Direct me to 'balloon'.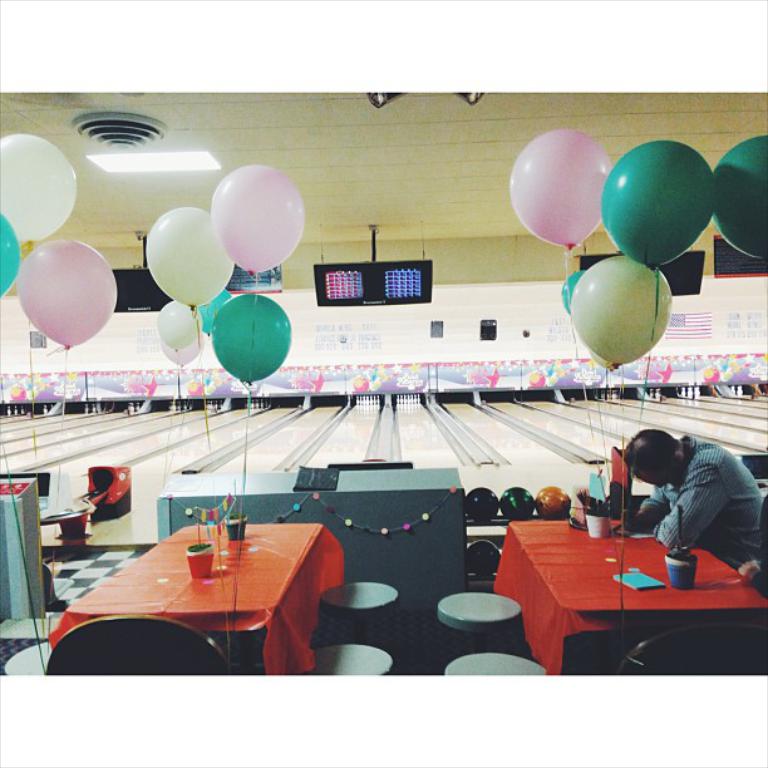
Direction: crop(566, 251, 675, 364).
